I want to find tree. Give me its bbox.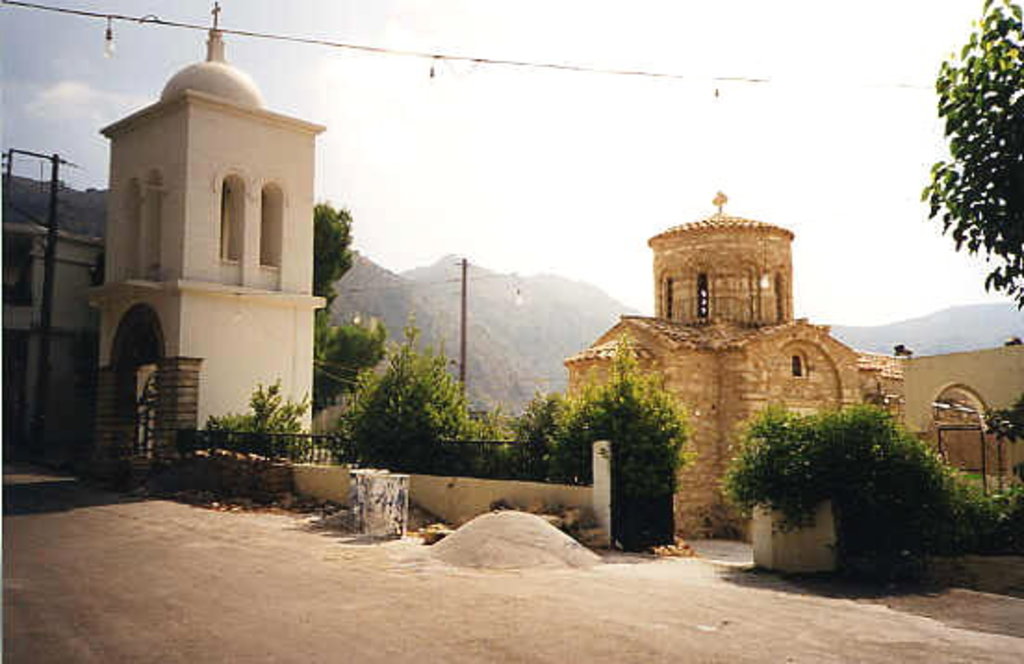
left=918, top=0, right=1022, bottom=315.
